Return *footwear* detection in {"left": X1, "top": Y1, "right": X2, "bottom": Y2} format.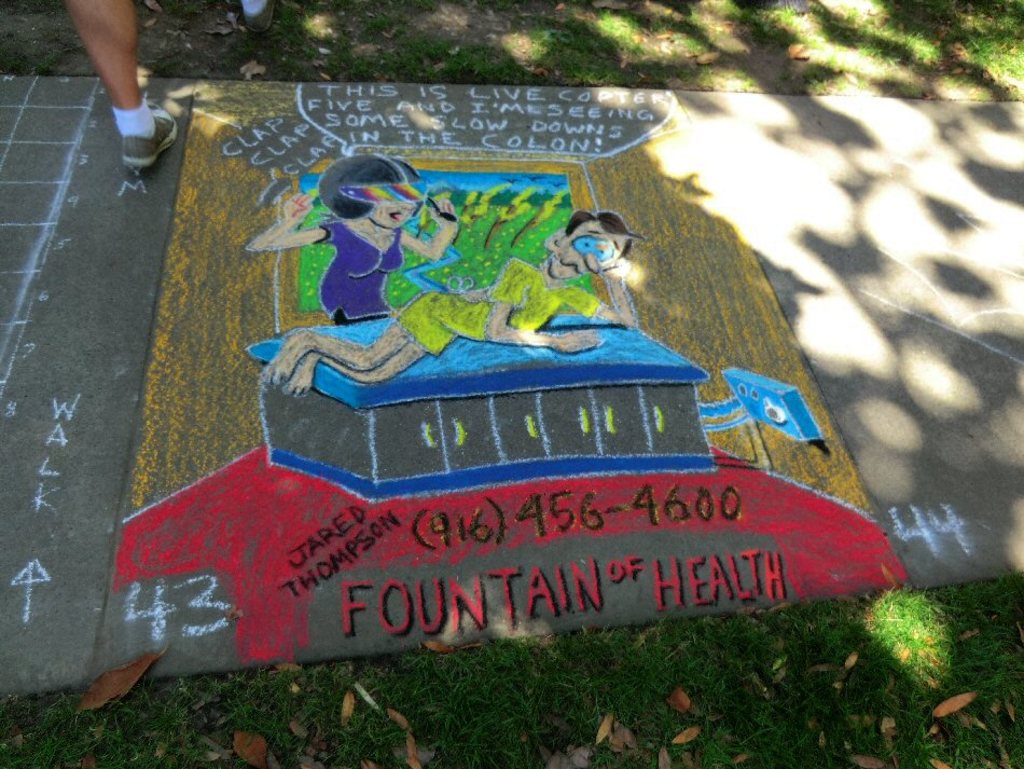
{"left": 237, "top": 0, "right": 286, "bottom": 32}.
